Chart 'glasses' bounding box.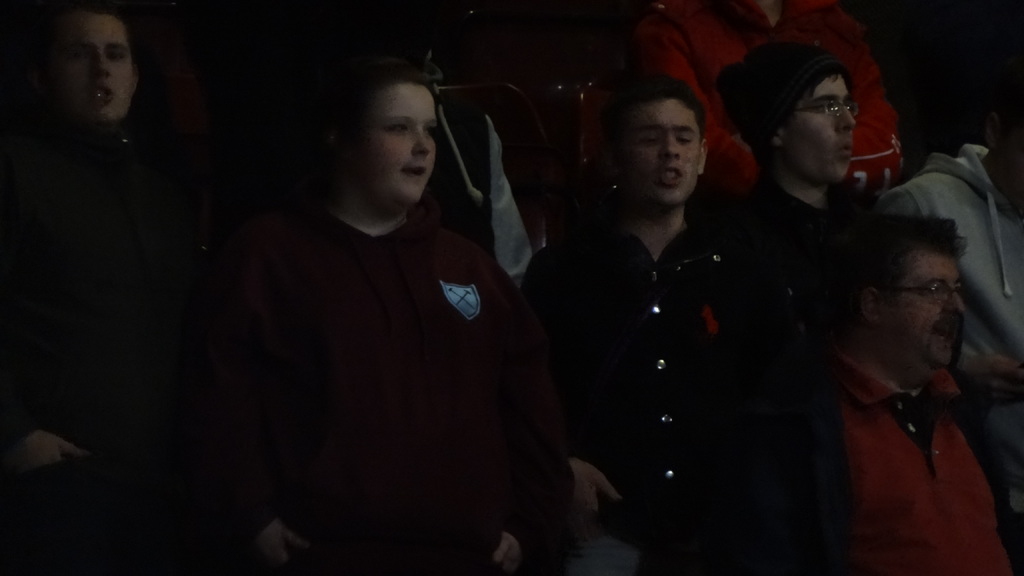
Charted: [left=881, top=280, right=965, bottom=307].
